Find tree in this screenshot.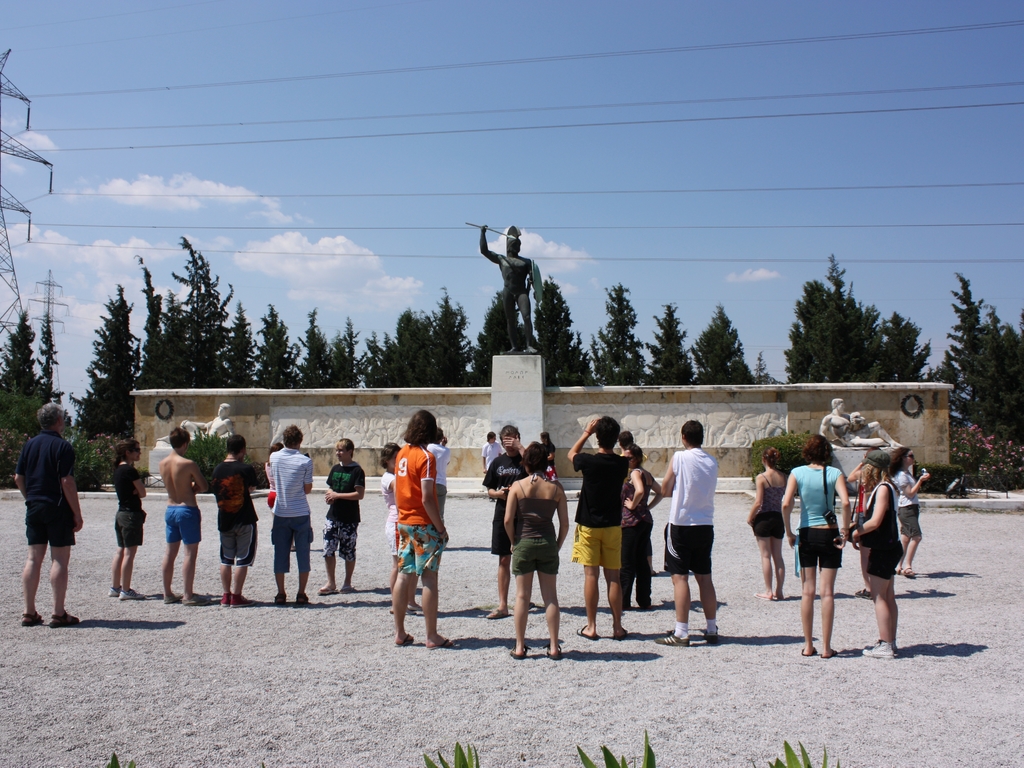
The bounding box for tree is box(641, 301, 695, 389).
